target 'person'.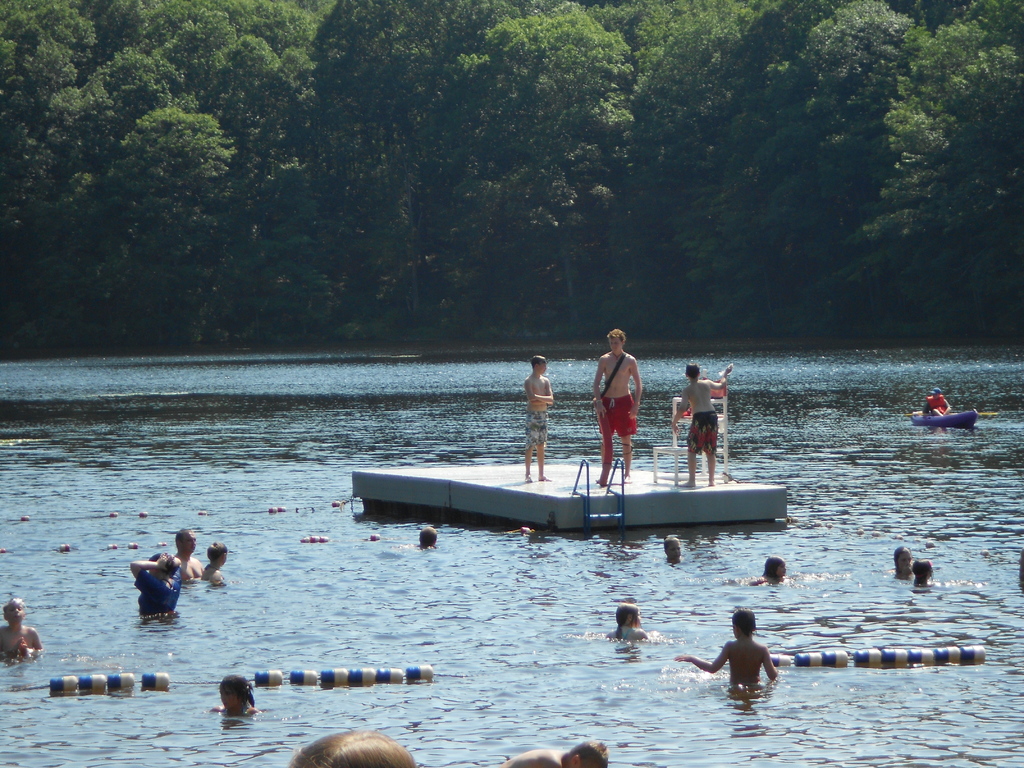
Target region: bbox=[929, 383, 953, 416].
